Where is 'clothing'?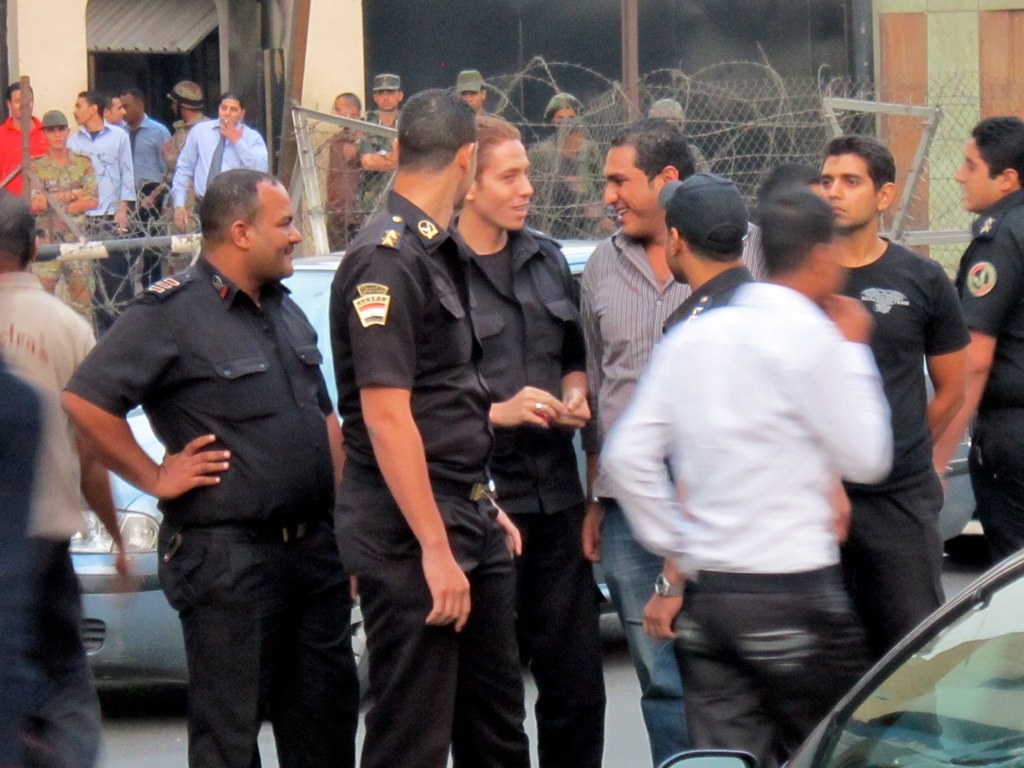
{"x1": 353, "y1": 108, "x2": 402, "y2": 228}.
